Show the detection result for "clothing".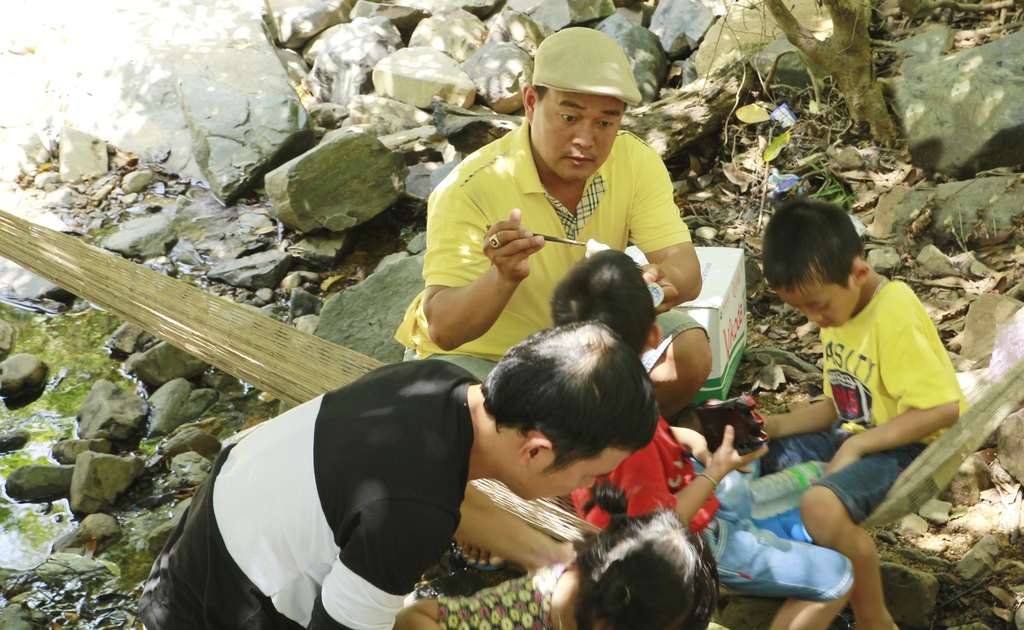
(left=388, top=116, right=705, bottom=386).
